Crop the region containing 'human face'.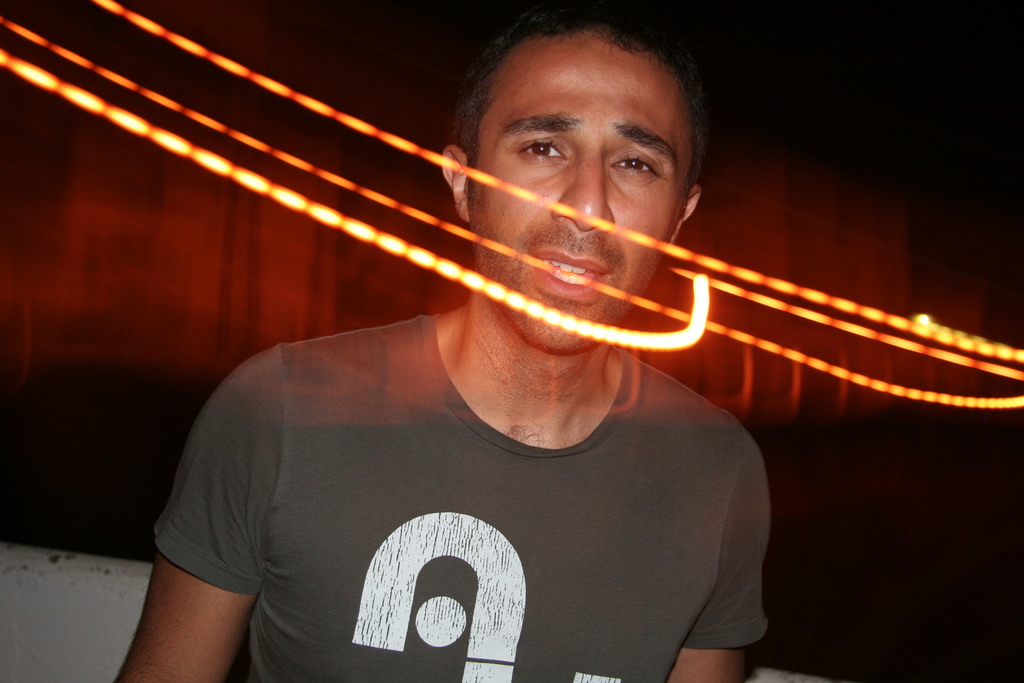
Crop region: x1=474 y1=28 x2=694 y2=349.
